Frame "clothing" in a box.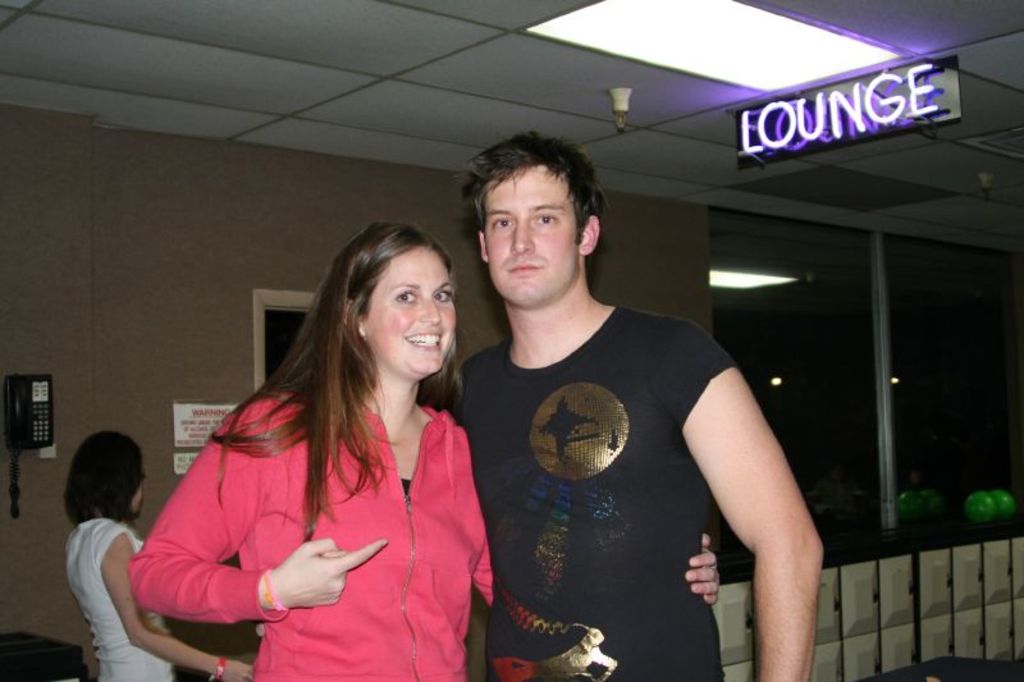
l=458, t=302, r=740, b=681.
